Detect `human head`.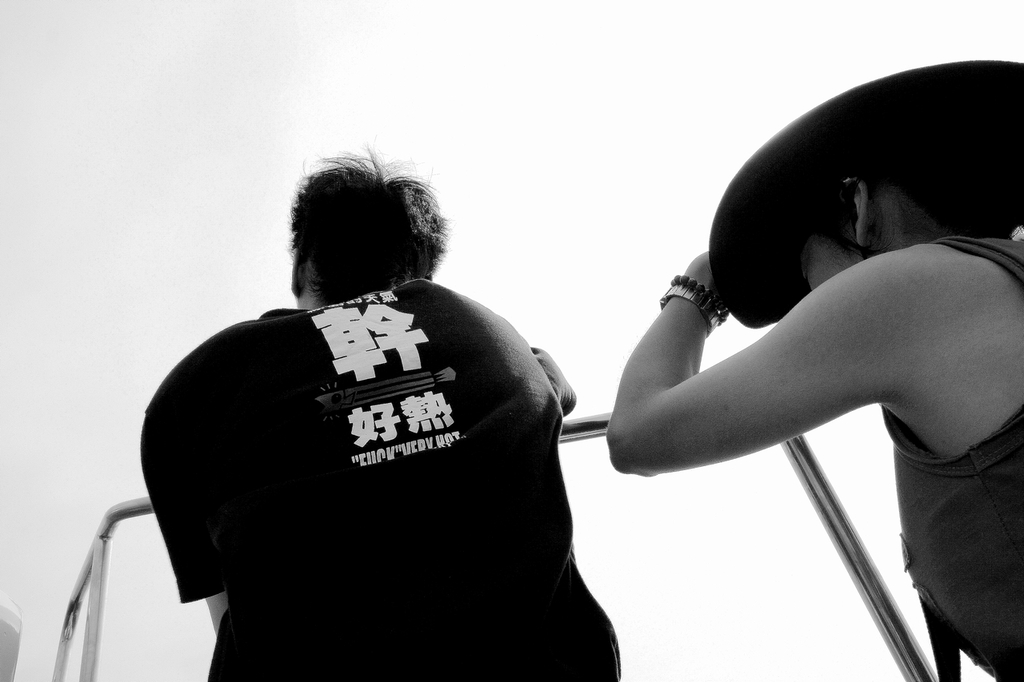
Detected at 291,160,446,305.
